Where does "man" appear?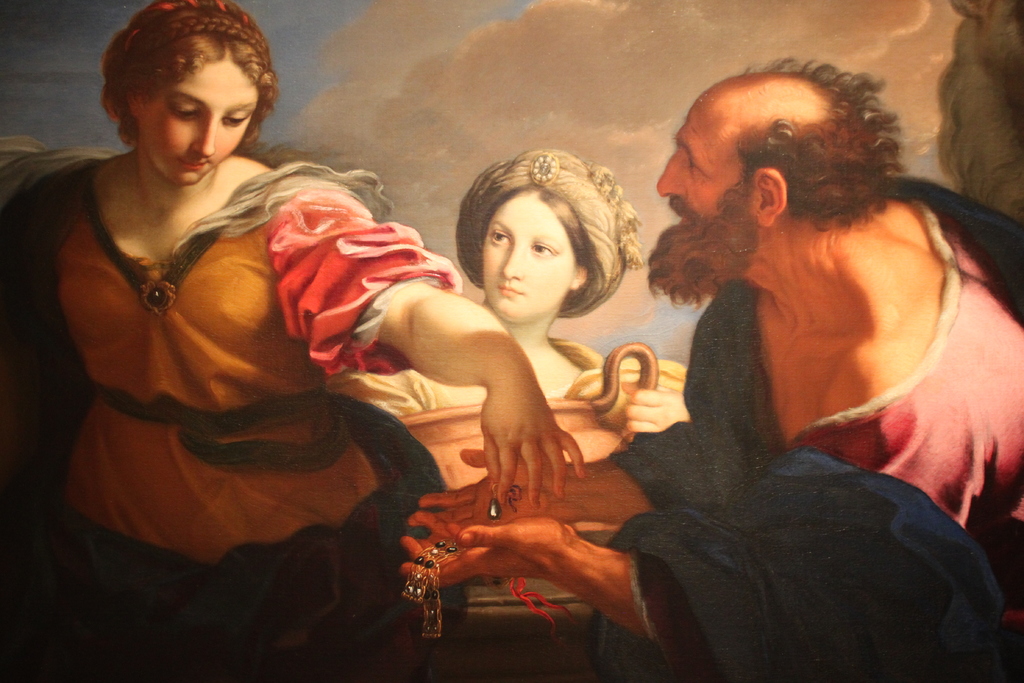
Appears at (x1=527, y1=58, x2=1023, y2=678).
